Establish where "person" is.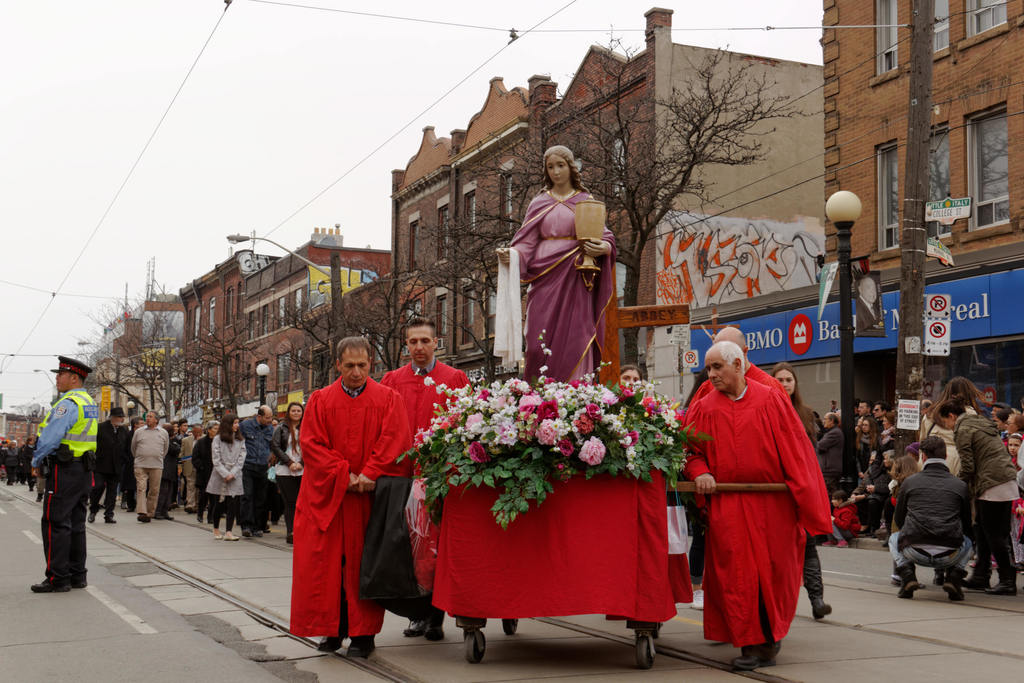
Established at 372:317:468:639.
